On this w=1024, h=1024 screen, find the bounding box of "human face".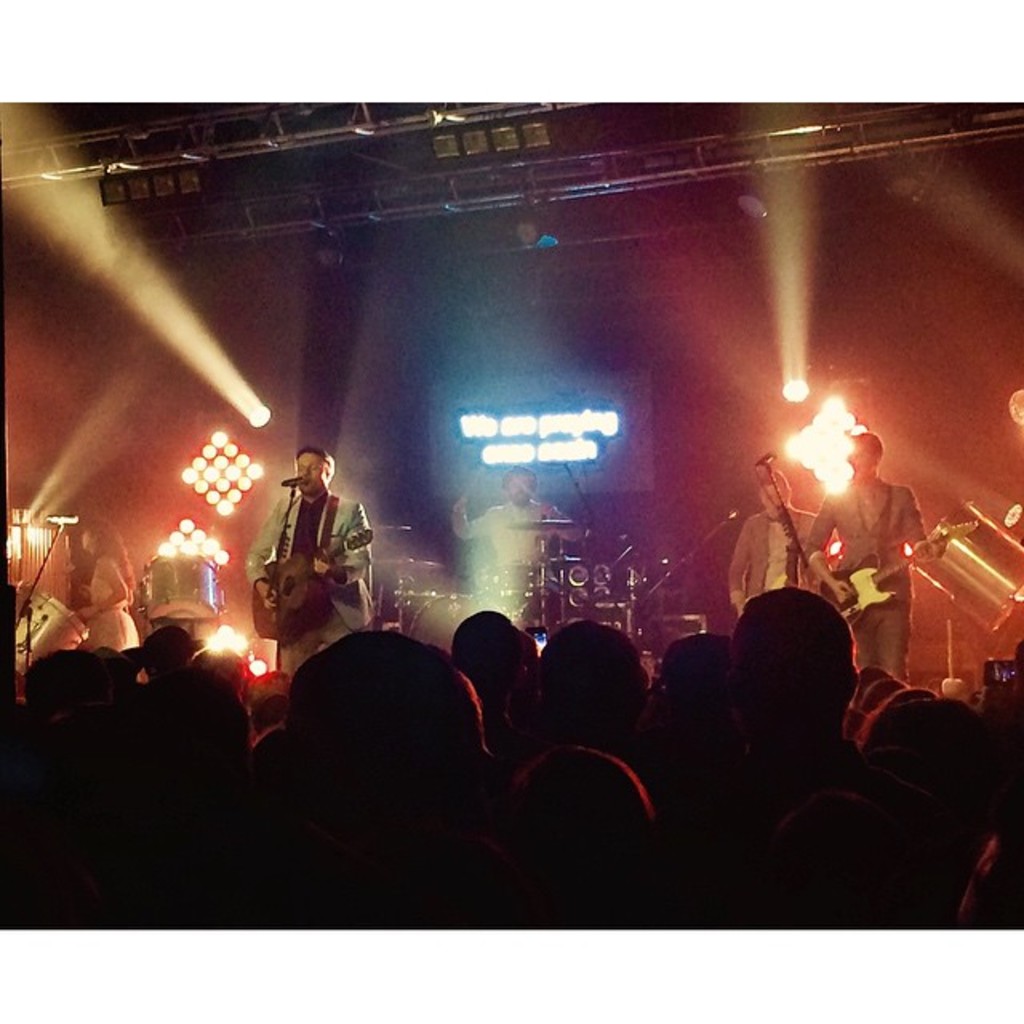
Bounding box: 294, 453, 330, 494.
